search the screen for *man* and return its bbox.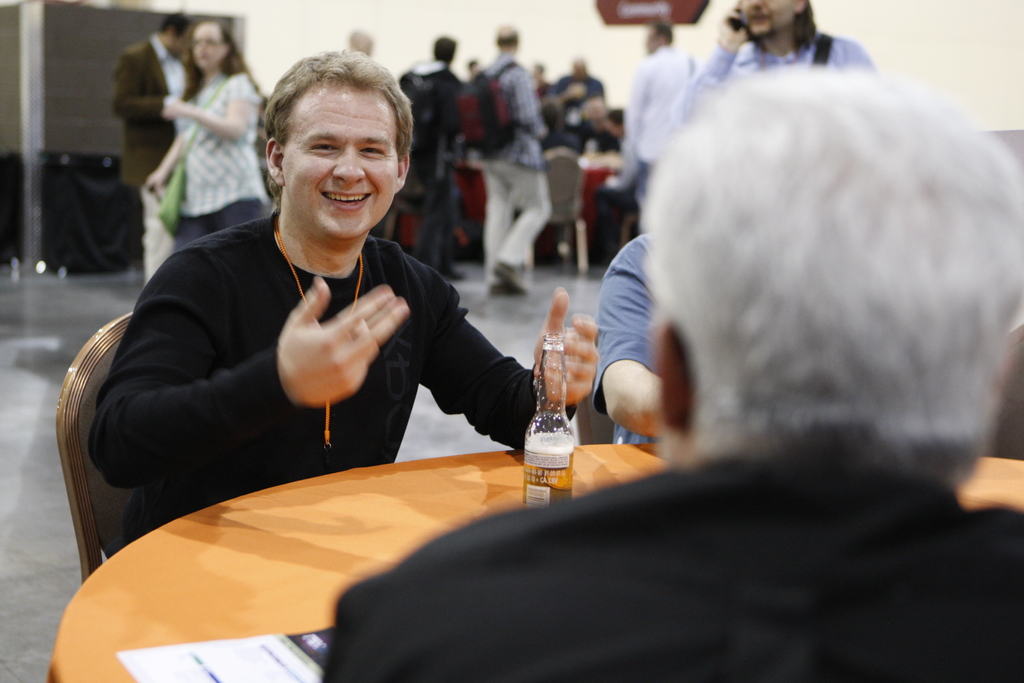
Found: l=392, t=33, r=470, b=283.
